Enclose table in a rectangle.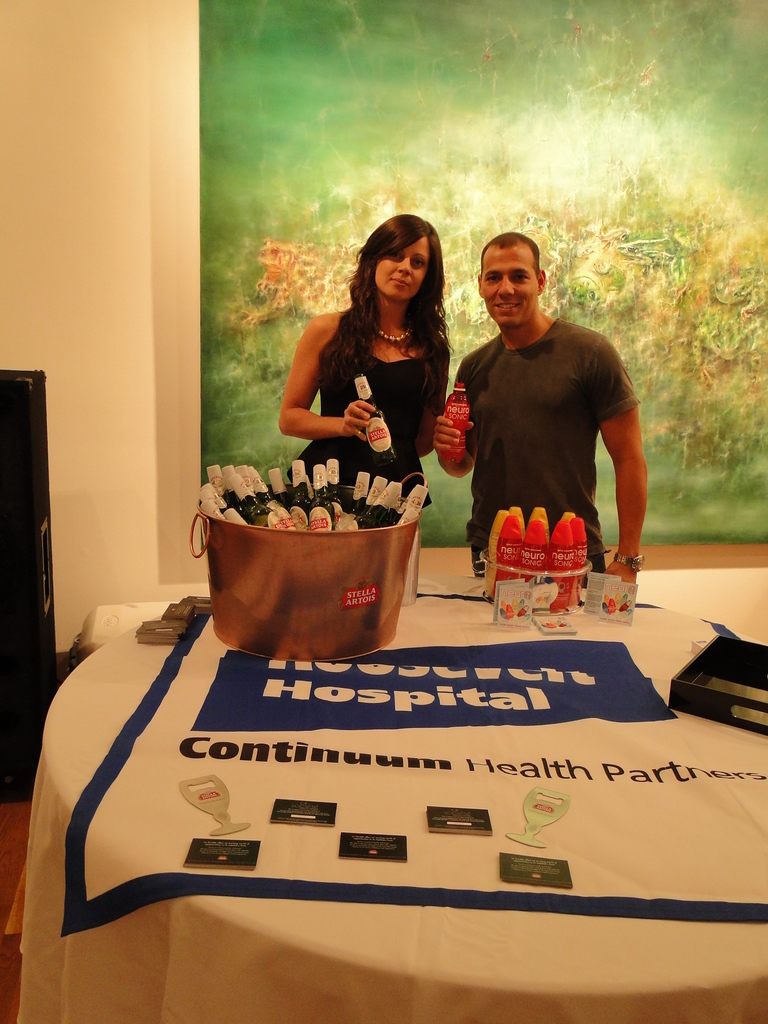
[15,580,767,1023].
